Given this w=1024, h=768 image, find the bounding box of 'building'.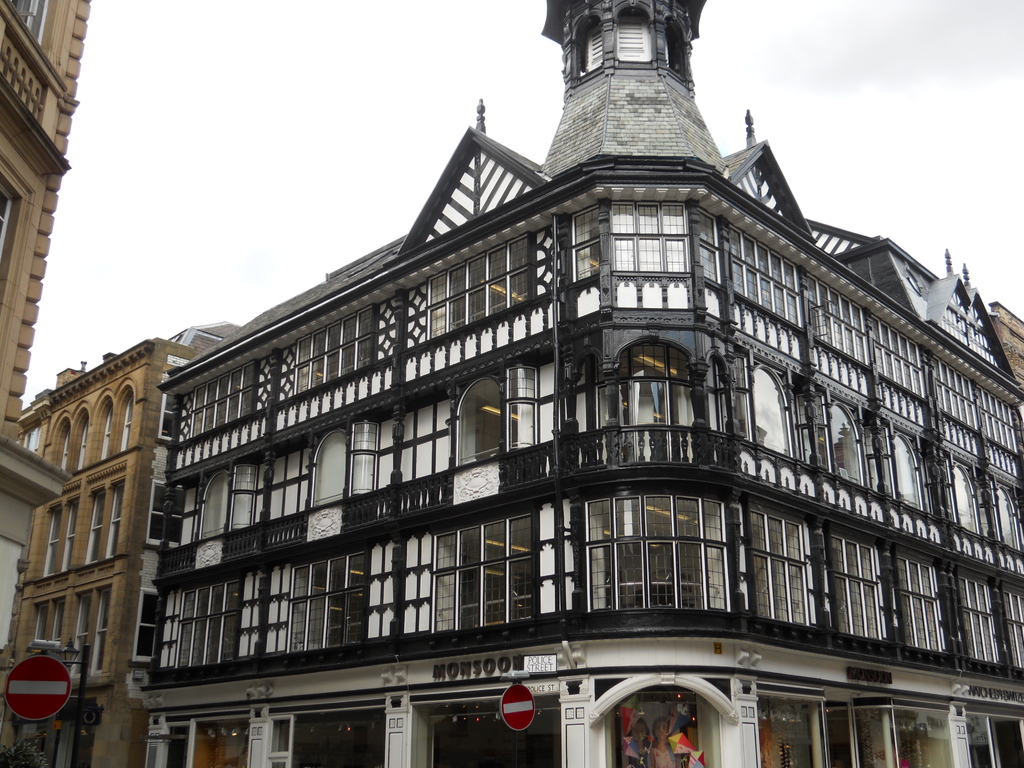
left=0, top=0, right=91, bottom=655.
